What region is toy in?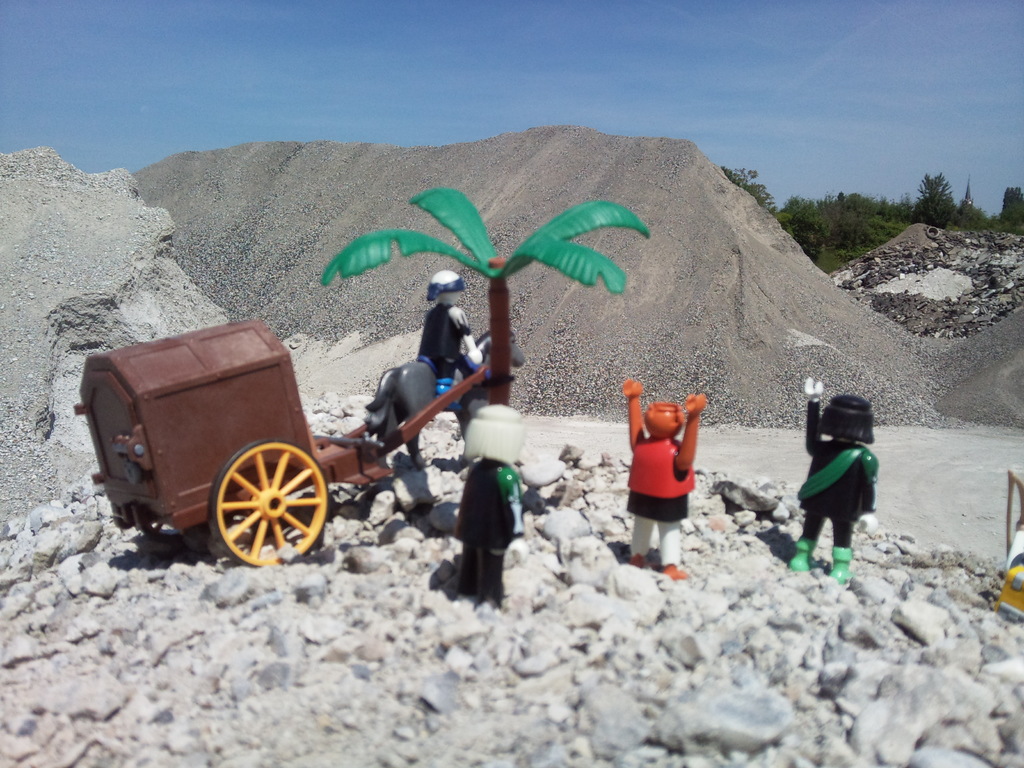
(left=794, top=378, right=882, bottom=586).
